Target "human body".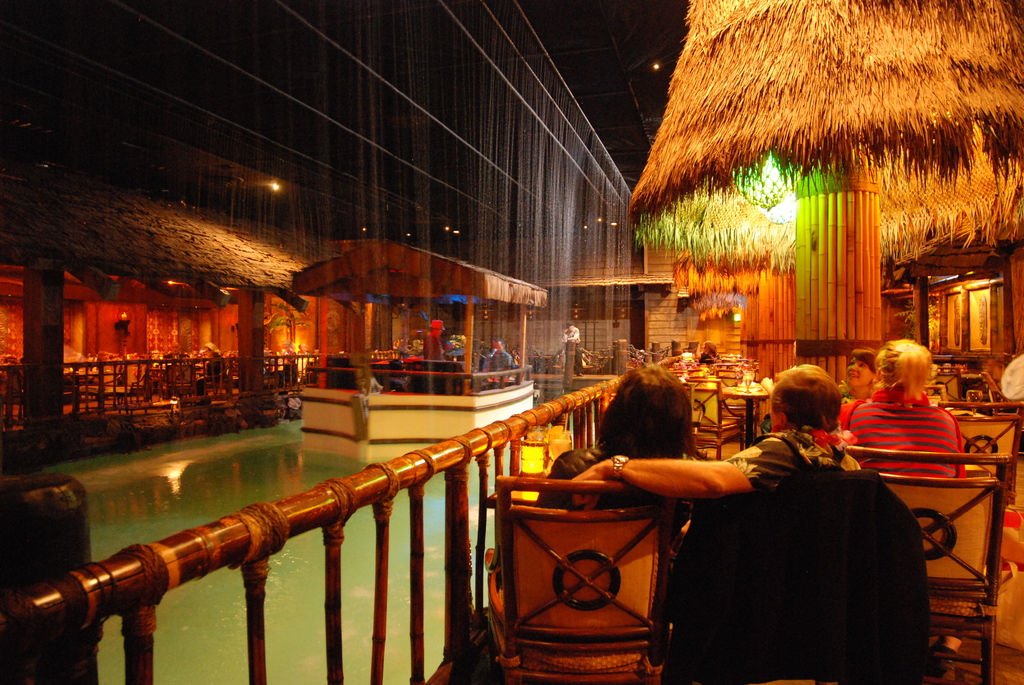
Target region: 572:363:855:501.
